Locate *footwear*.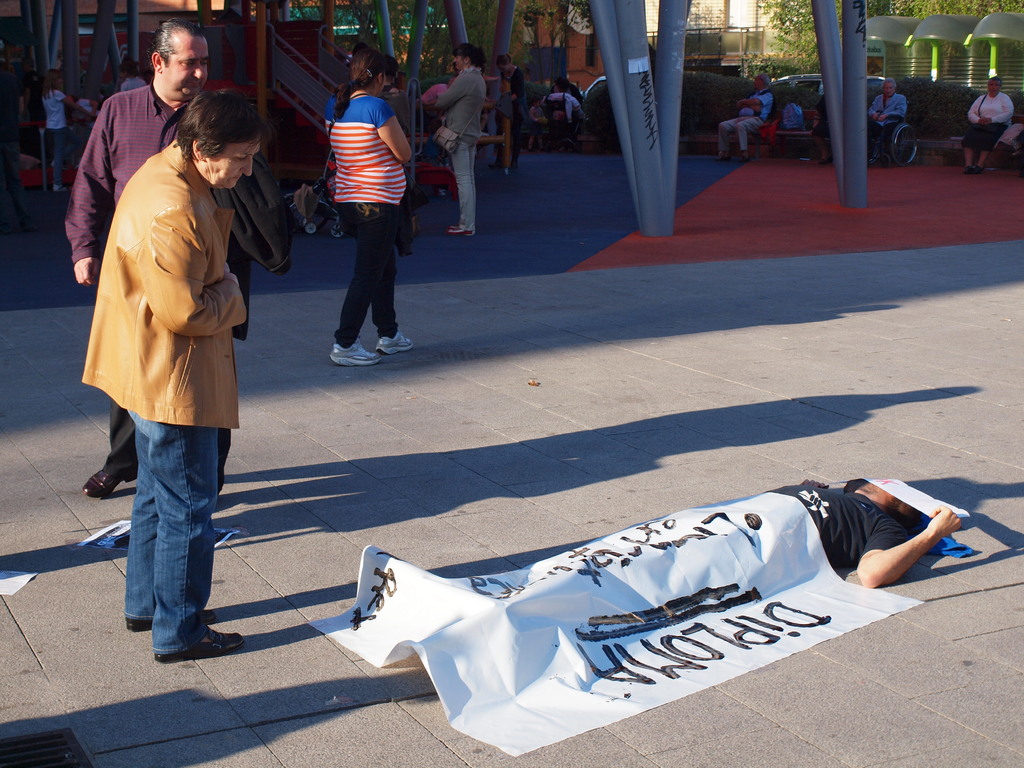
Bounding box: region(147, 623, 243, 661).
